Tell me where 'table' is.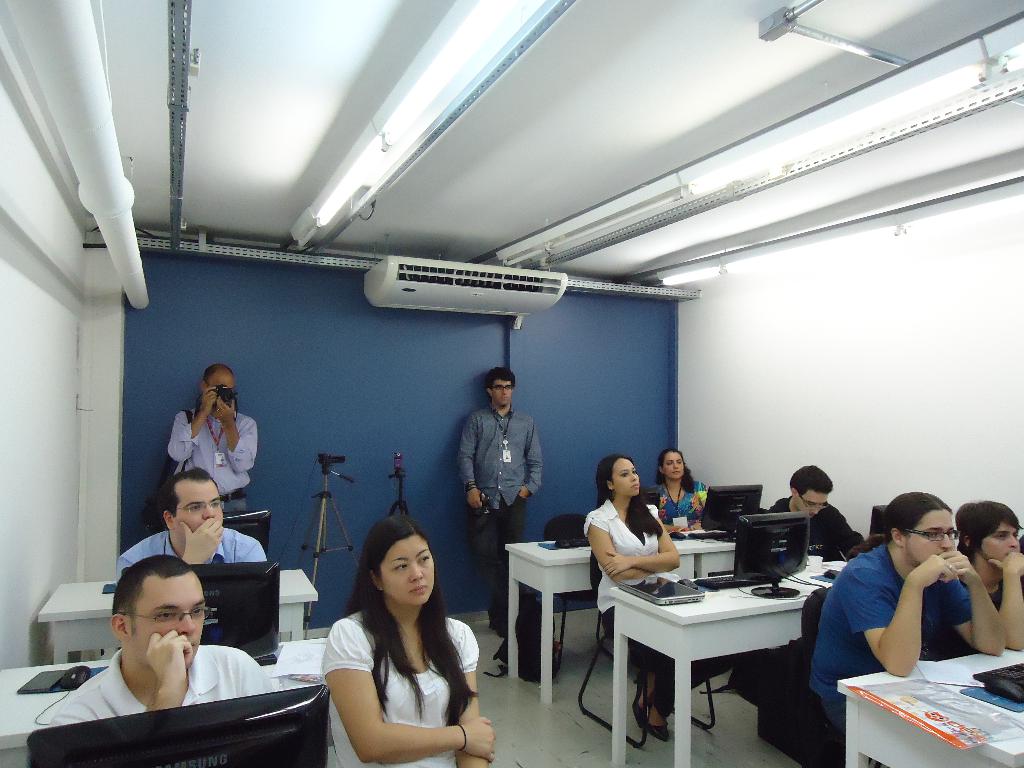
'table' is at [x1=38, y1=568, x2=317, y2=662].
